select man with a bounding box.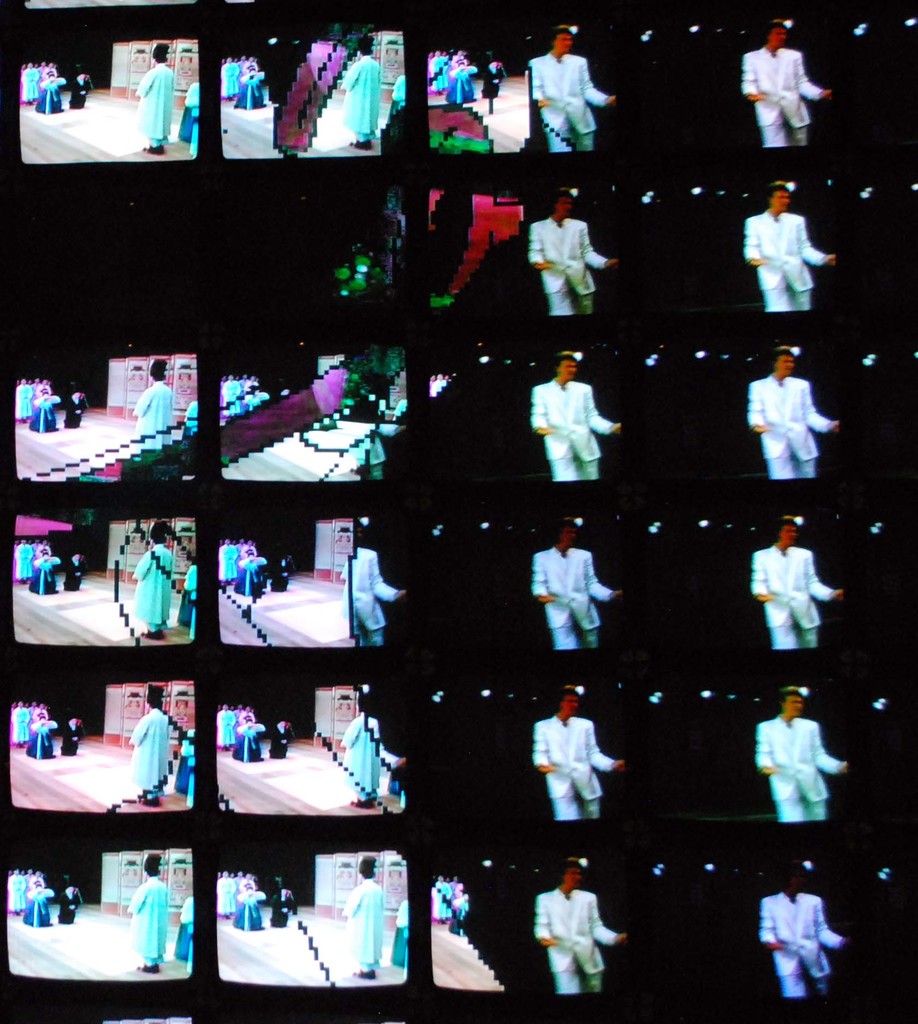
(left=740, top=18, right=833, bottom=147).
